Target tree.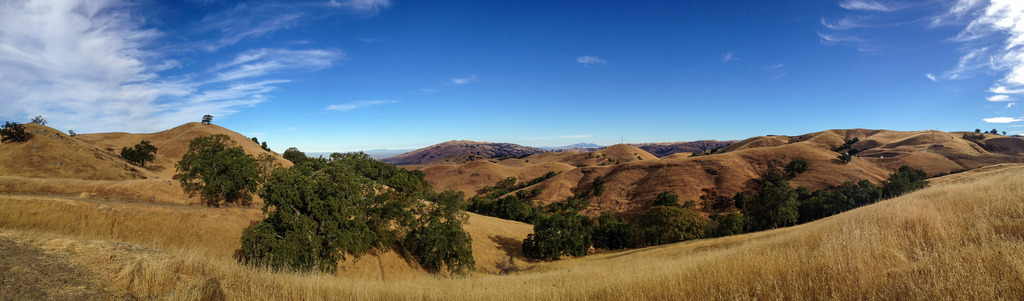
Target region: x1=224 y1=133 x2=454 y2=261.
